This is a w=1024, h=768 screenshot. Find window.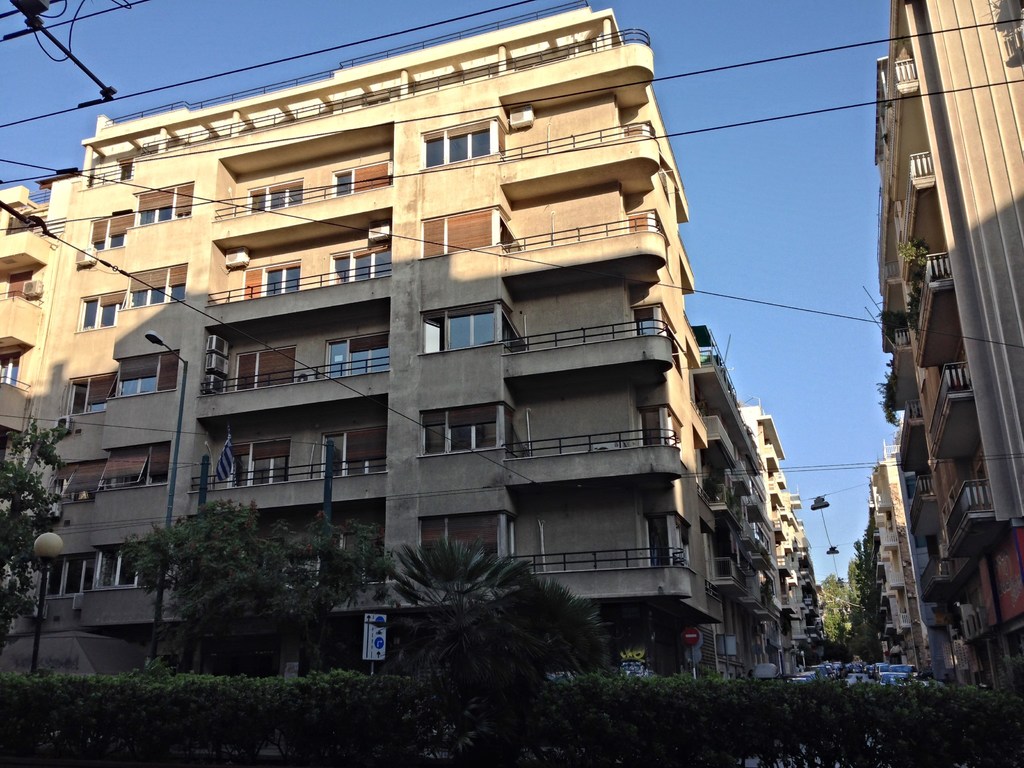
Bounding box: 419:113:501:172.
